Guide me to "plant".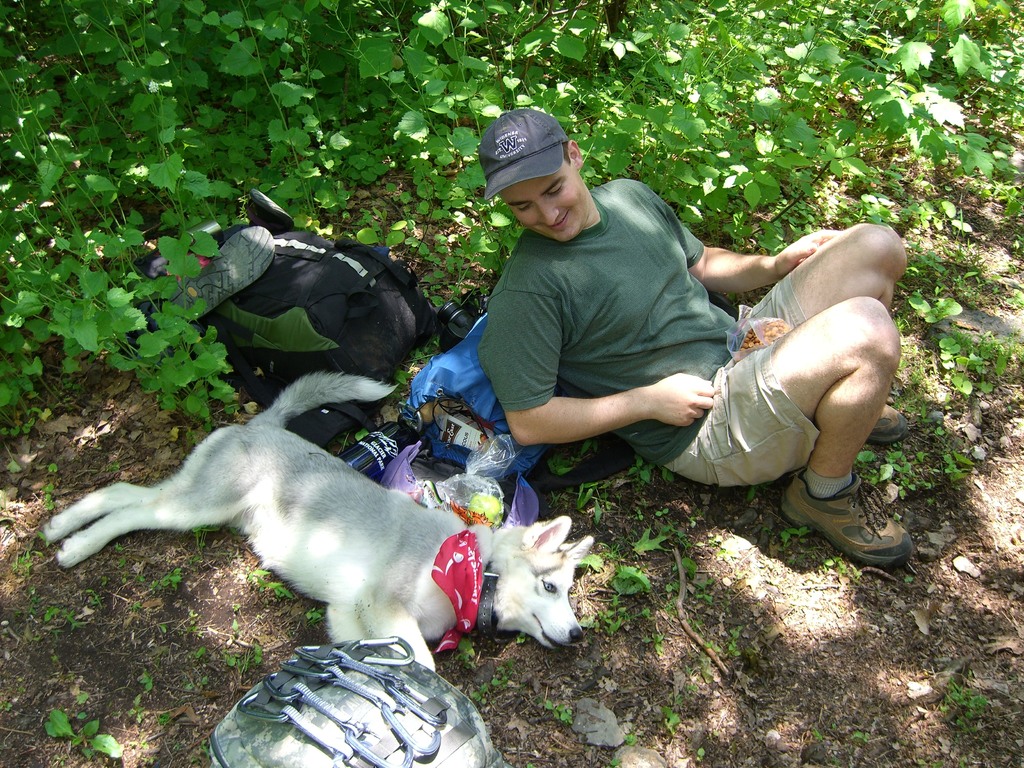
Guidance: <bbox>35, 528, 50, 547</bbox>.
